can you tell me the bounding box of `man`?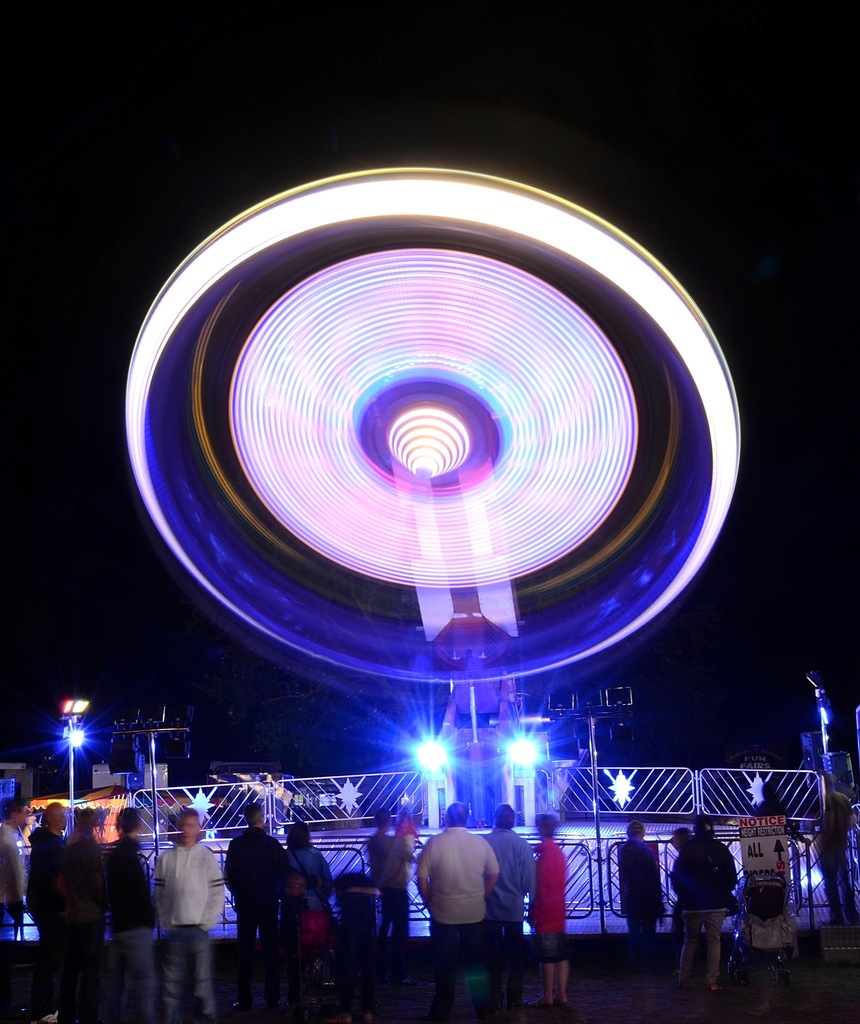
<region>660, 822, 698, 970</region>.
